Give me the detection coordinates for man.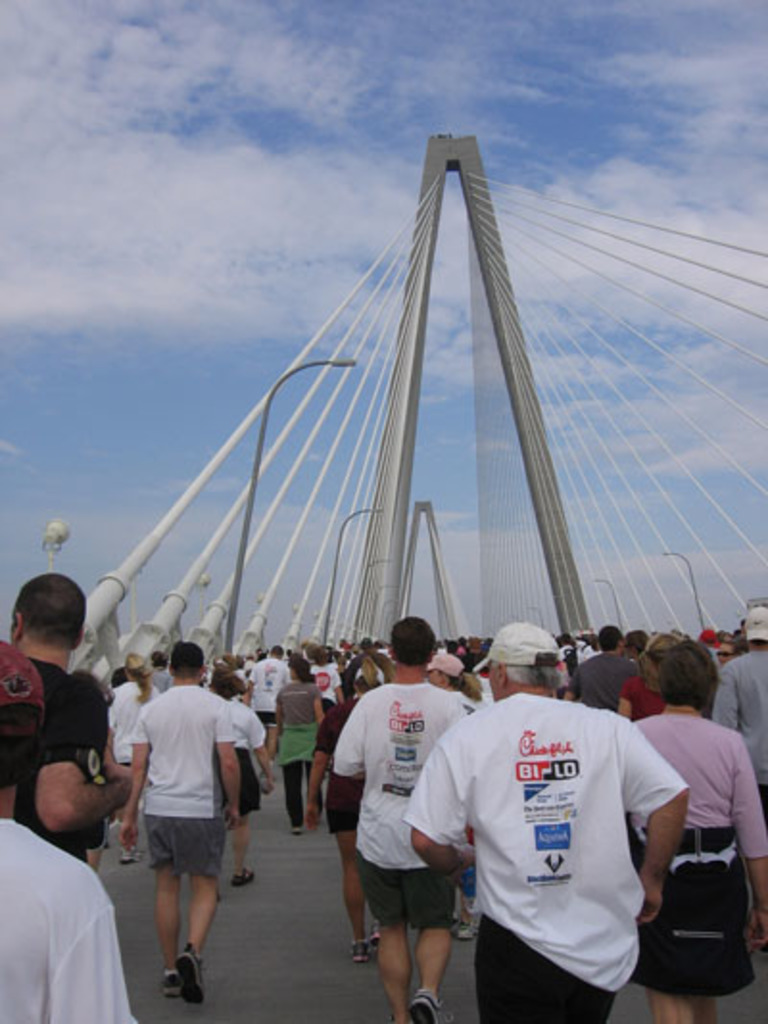
<region>334, 615, 470, 1022</region>.
